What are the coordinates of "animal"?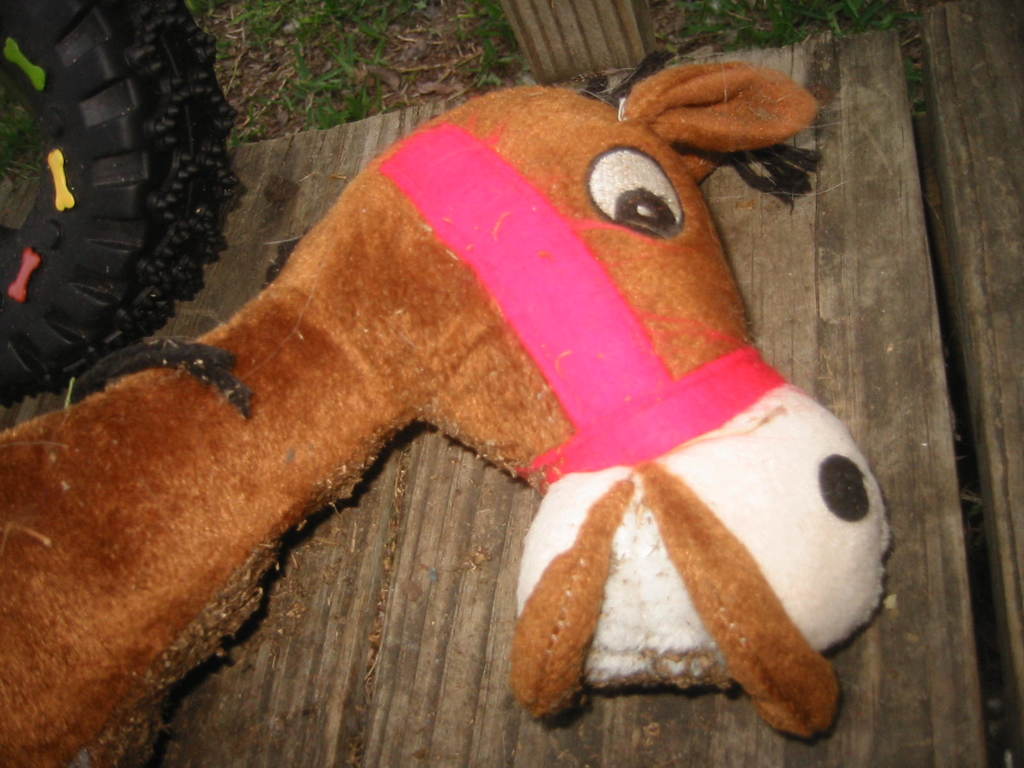
x1=0 y1=65 x2=894 y2=767.
